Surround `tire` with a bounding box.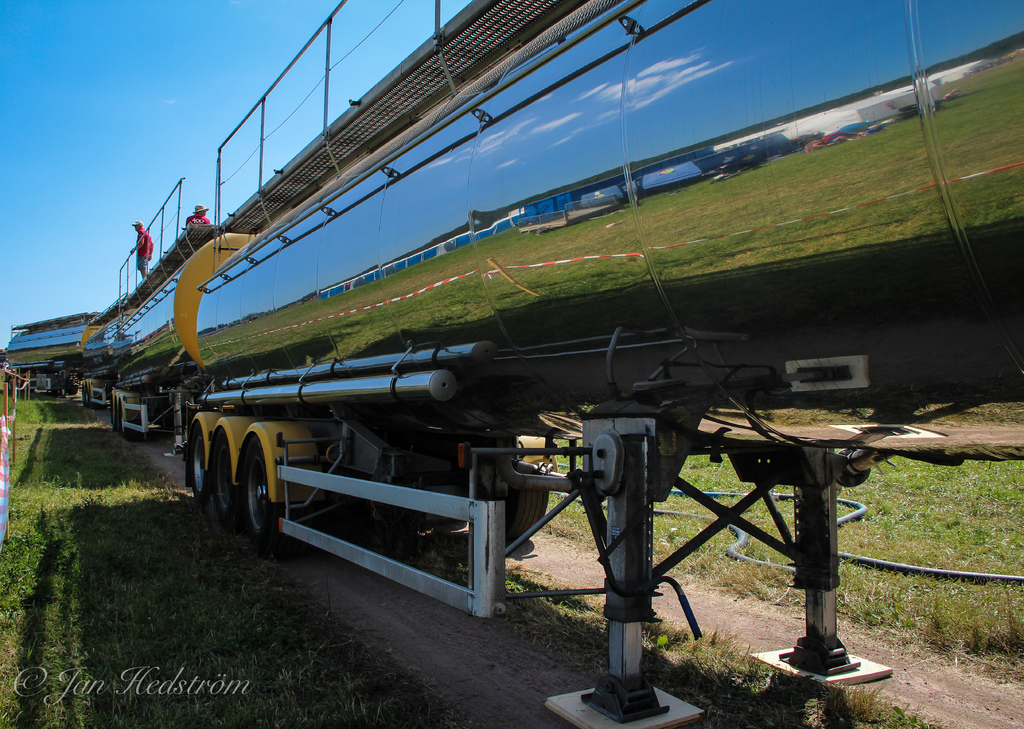
locate(112, 395, 116, 427).
